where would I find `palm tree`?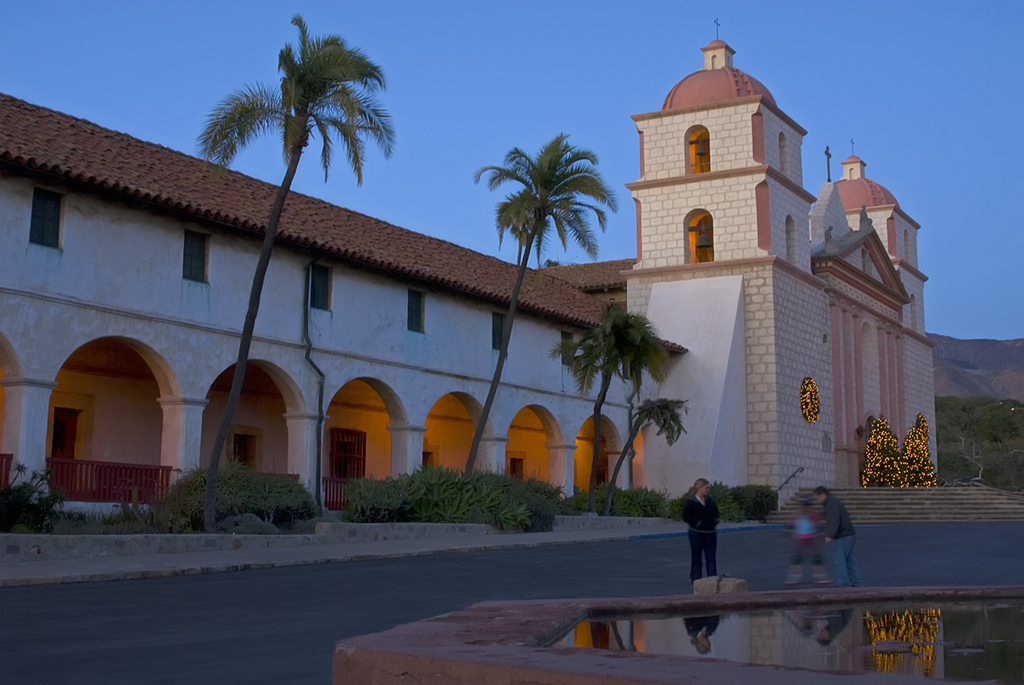
At 467,128,623,479.
